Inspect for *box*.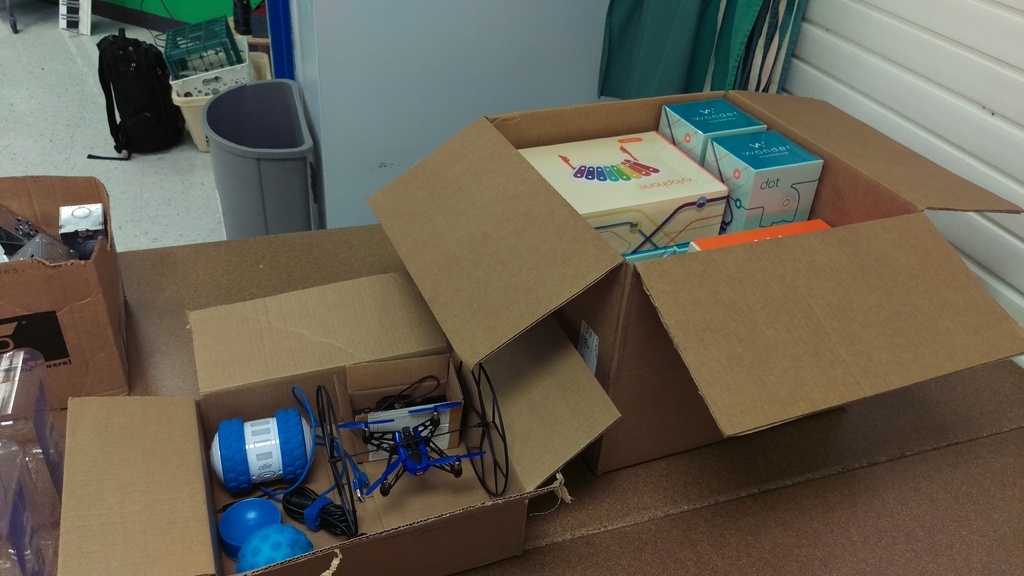
Inspection: crop(368, 86, 1023, 477).
